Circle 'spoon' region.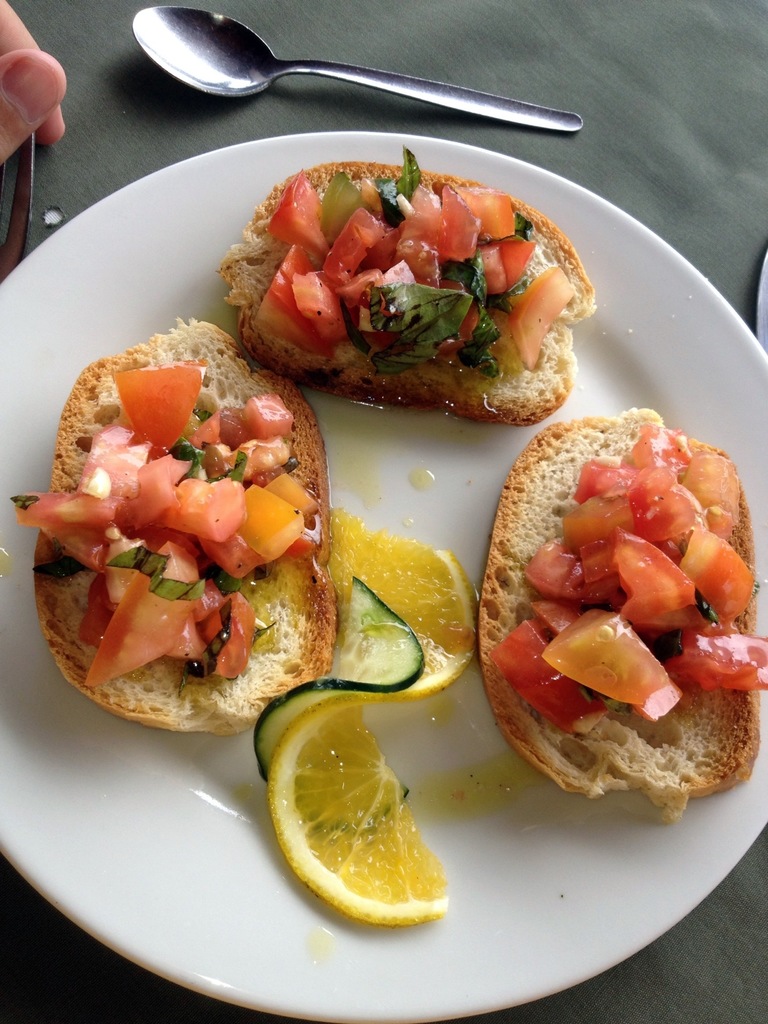
Region: [131,8,580,132].
